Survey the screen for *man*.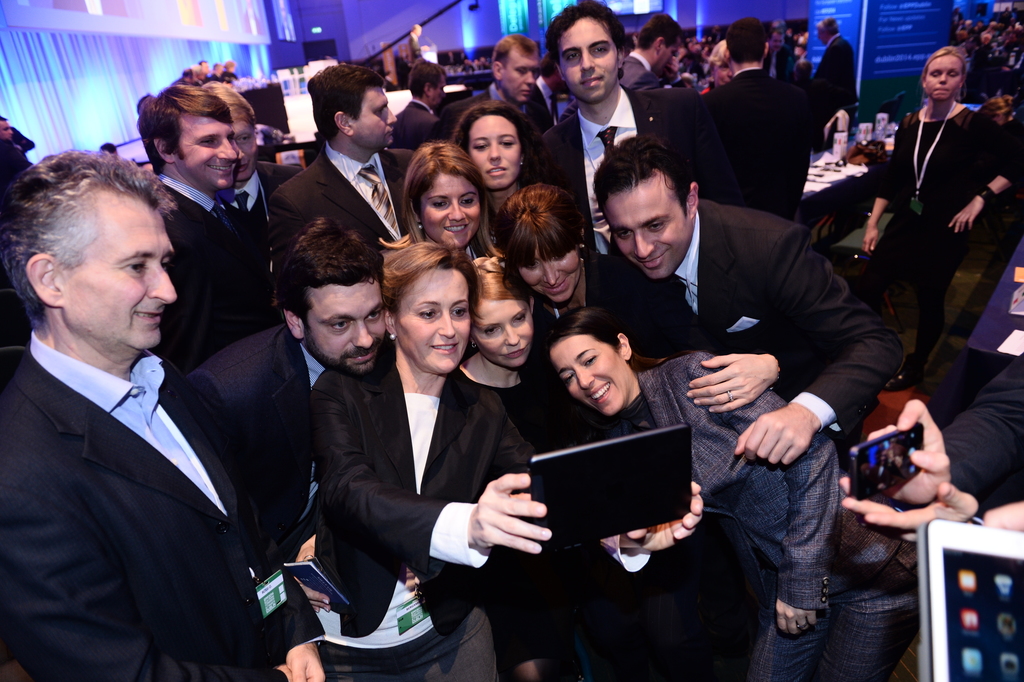
Survey found: Rect(559, 11, 696, 188).
